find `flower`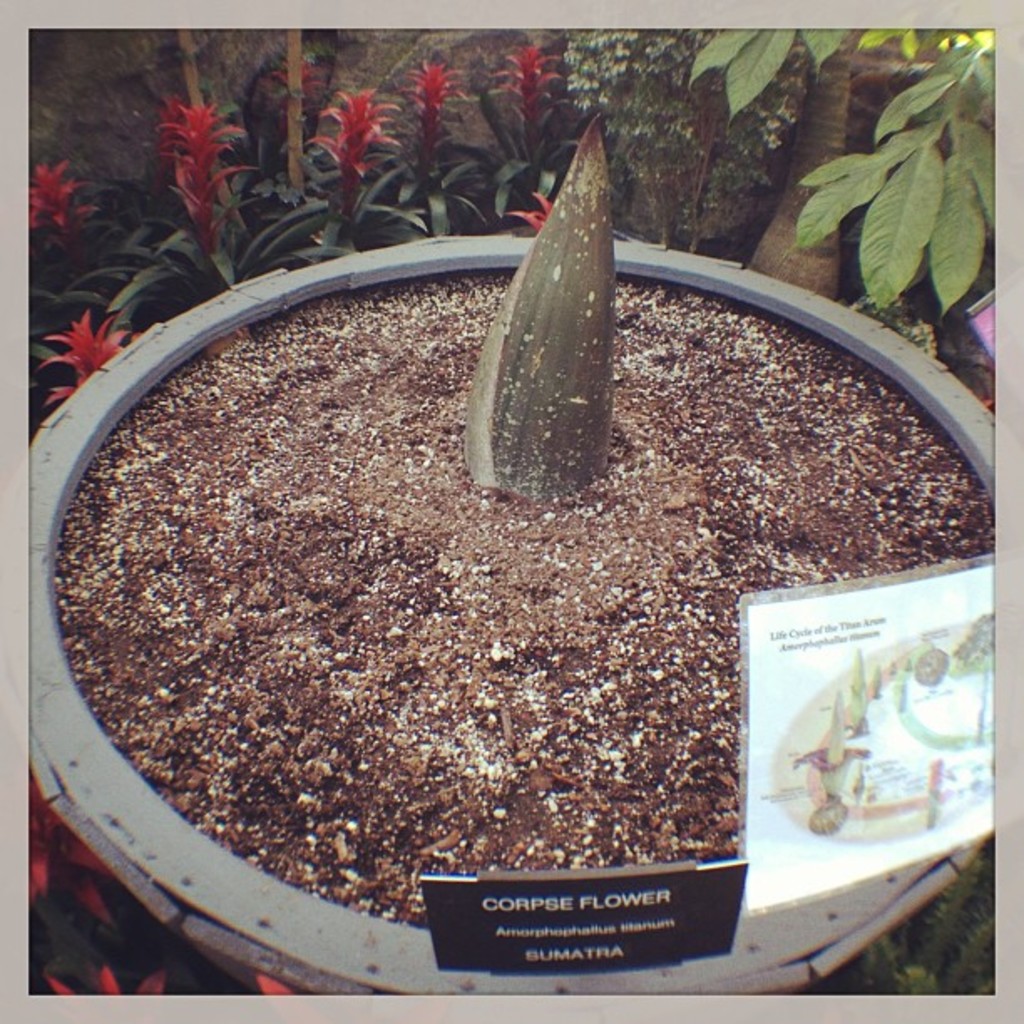
(x1=499, y1=45, x2=569, y2=176)
